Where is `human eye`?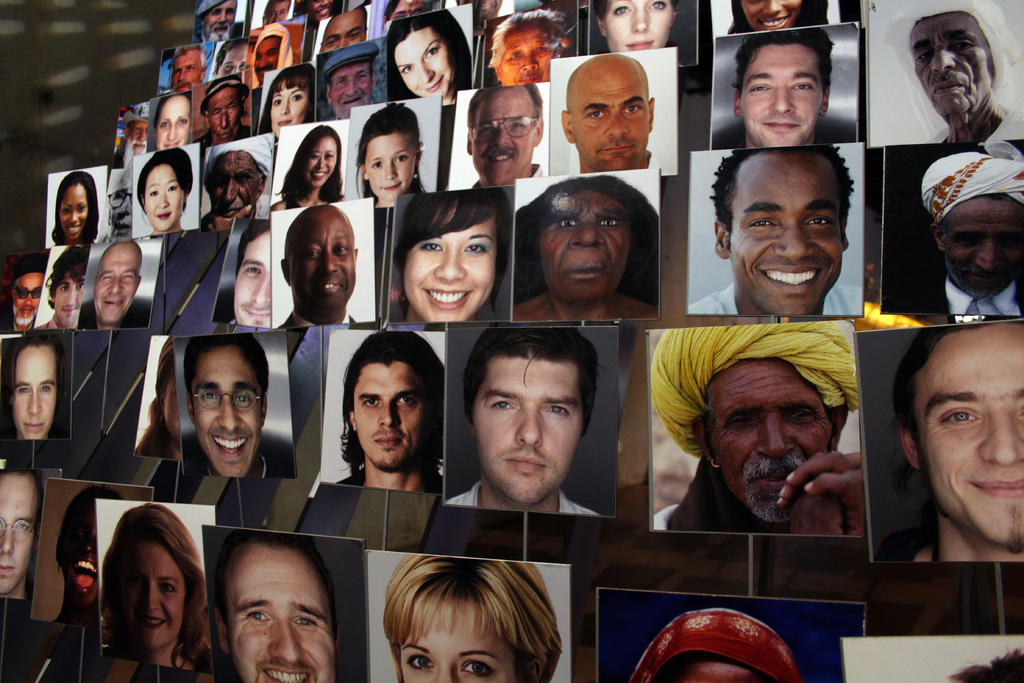
412, 10, 422, 14.
